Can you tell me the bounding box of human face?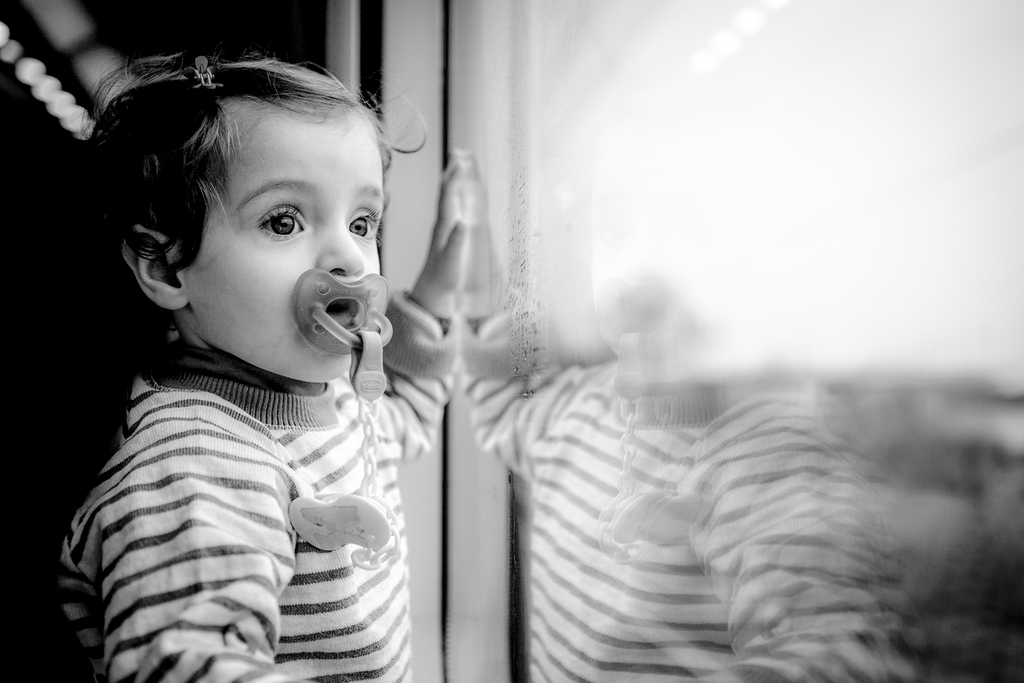
BBox(180, 99, 383, 383).
